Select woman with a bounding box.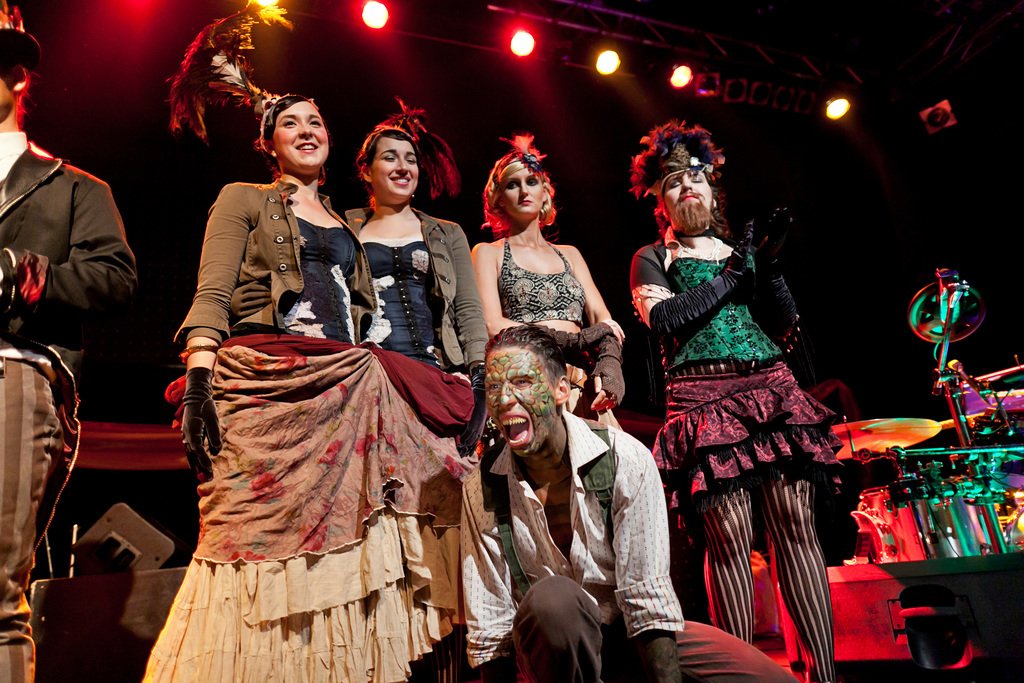
(623,124,846,682).
